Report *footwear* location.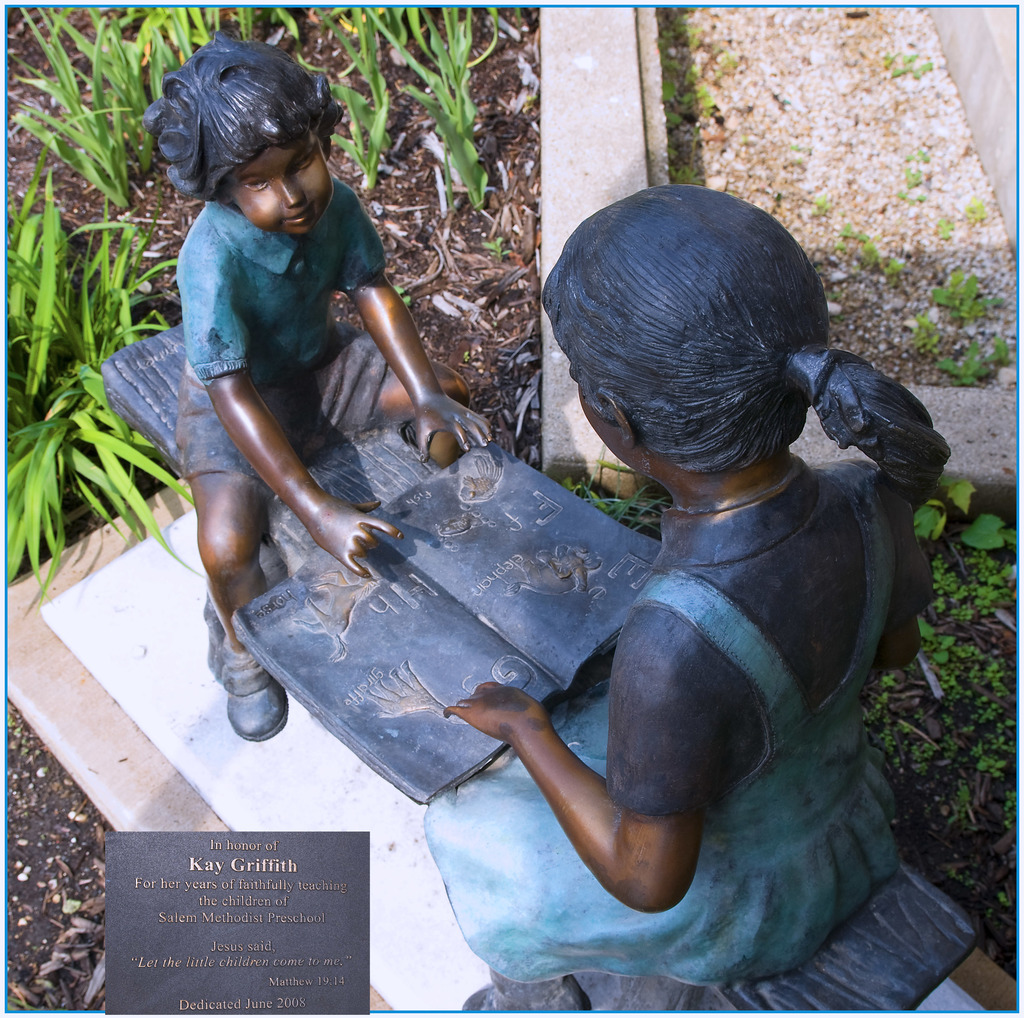
Report: (x1=217, y1=651, x2=287, y2=745).
